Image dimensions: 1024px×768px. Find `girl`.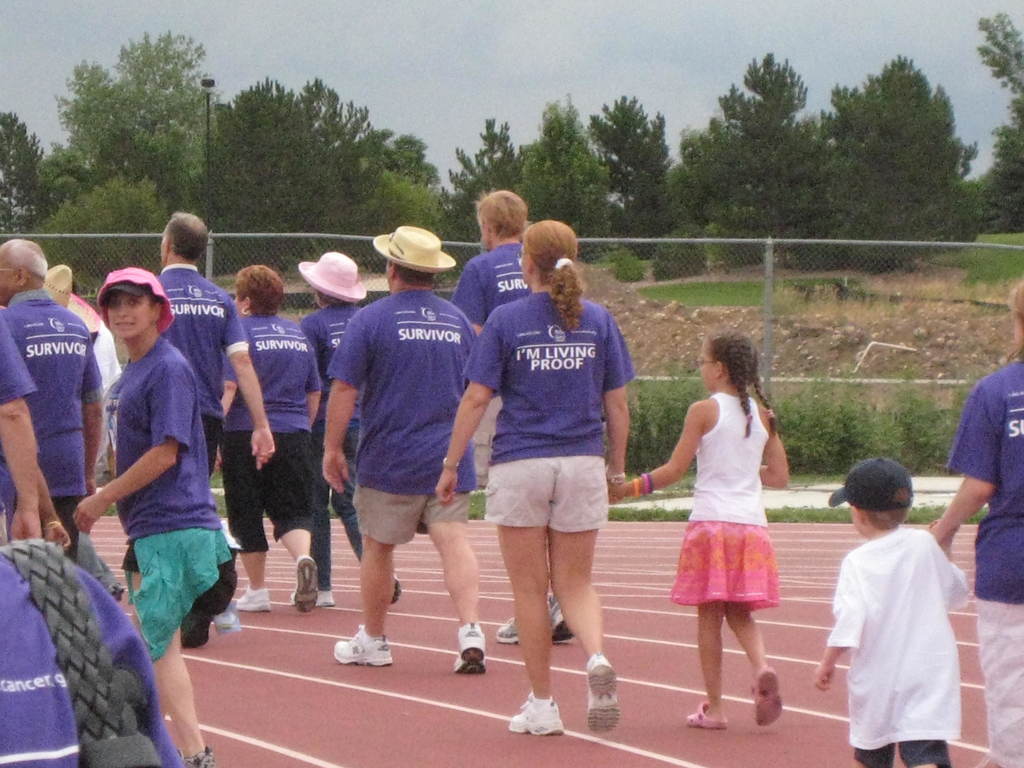
610, 333, 791, 732.
